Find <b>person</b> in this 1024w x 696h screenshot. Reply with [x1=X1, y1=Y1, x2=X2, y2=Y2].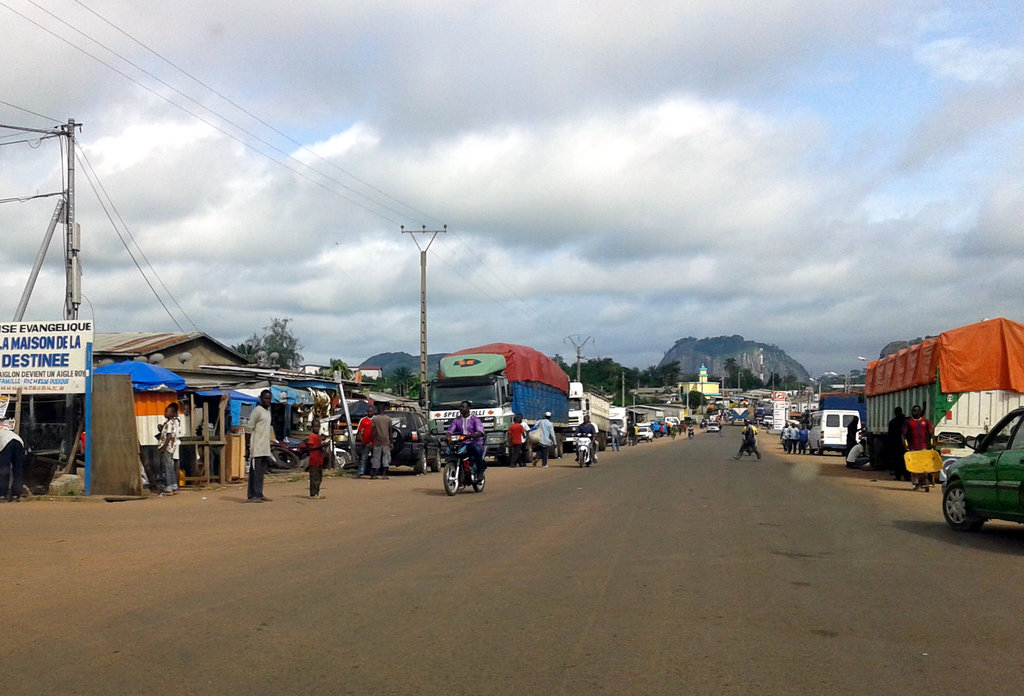
[x1=371, y1=402, x2=395, y2=483].
